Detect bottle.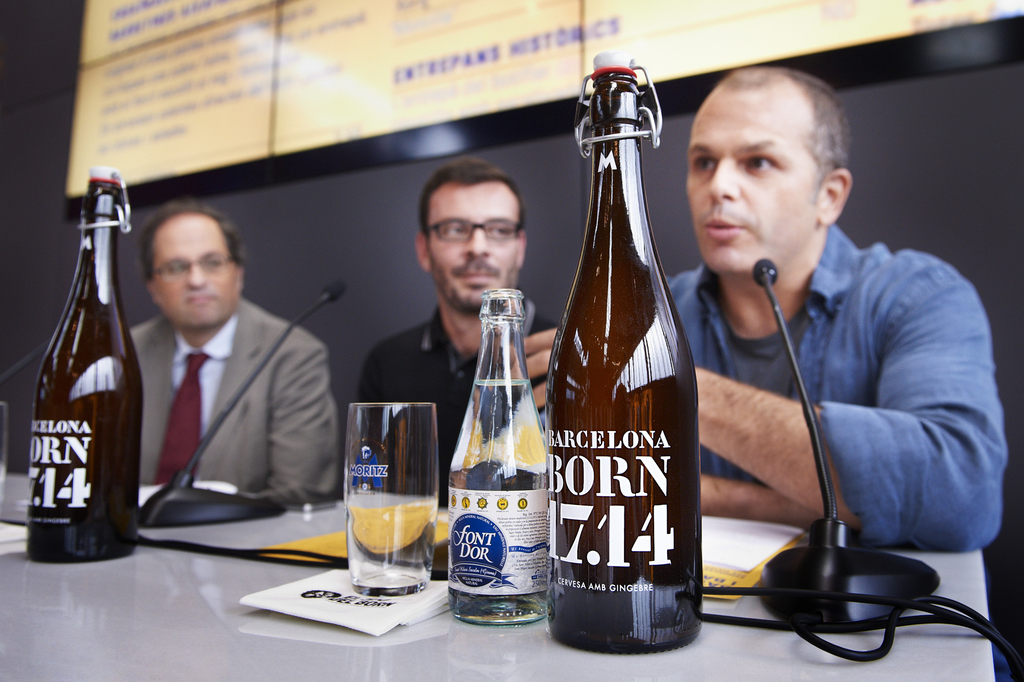
Detected at bbox=[13, 170, 141, 564].
